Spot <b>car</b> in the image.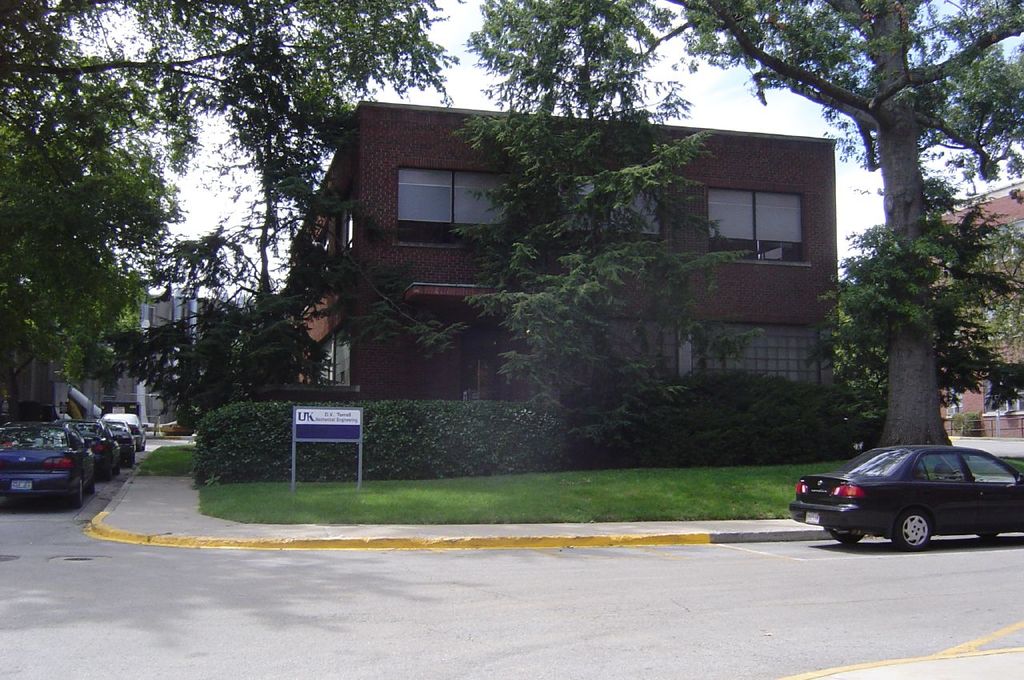
<b>car</b> found at 0 419 95 502.
